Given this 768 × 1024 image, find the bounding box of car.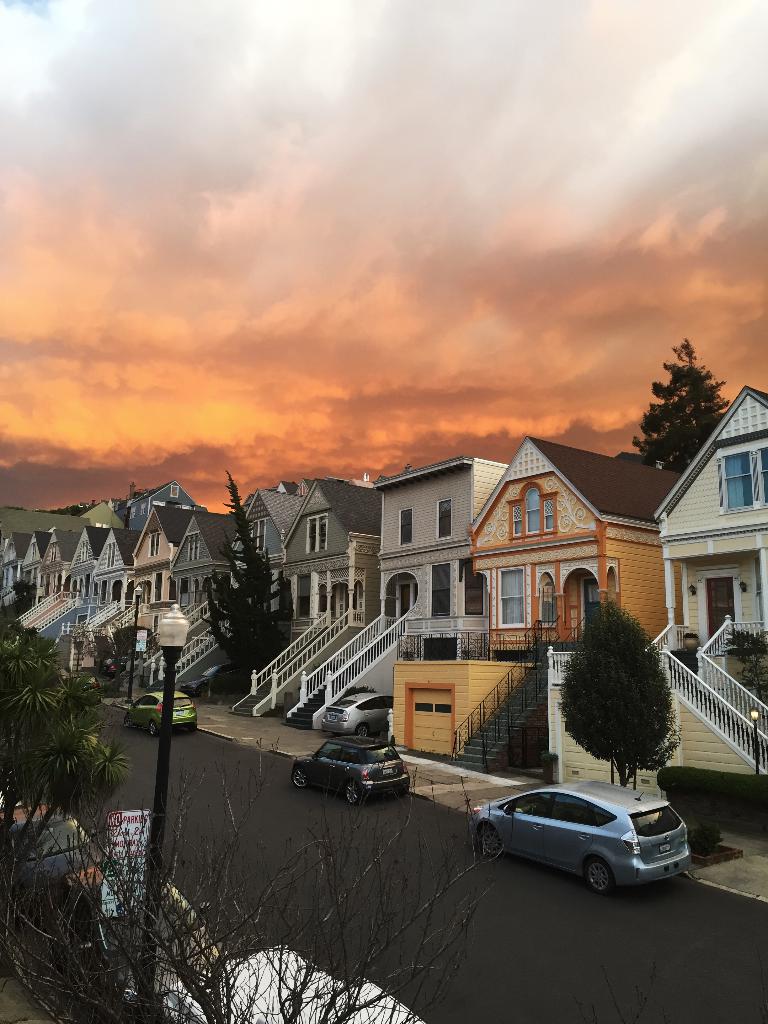
{"left": 470, "top": 781, "right": 690, "bottom": 899}.
